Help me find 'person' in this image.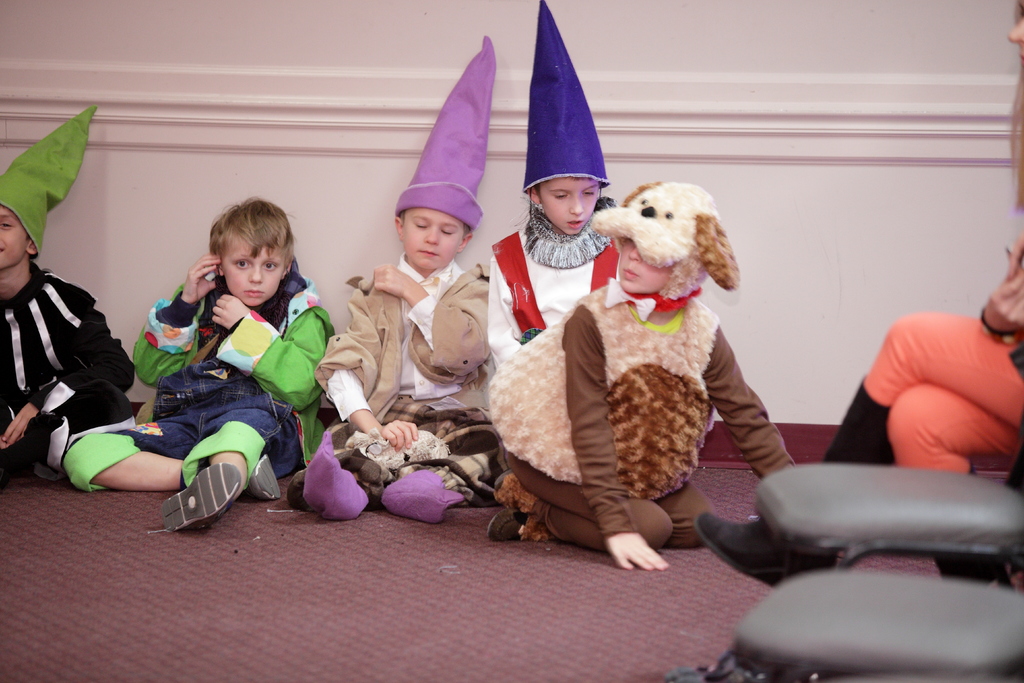
Found it: <region>483, 174, 799, 575</region>.
